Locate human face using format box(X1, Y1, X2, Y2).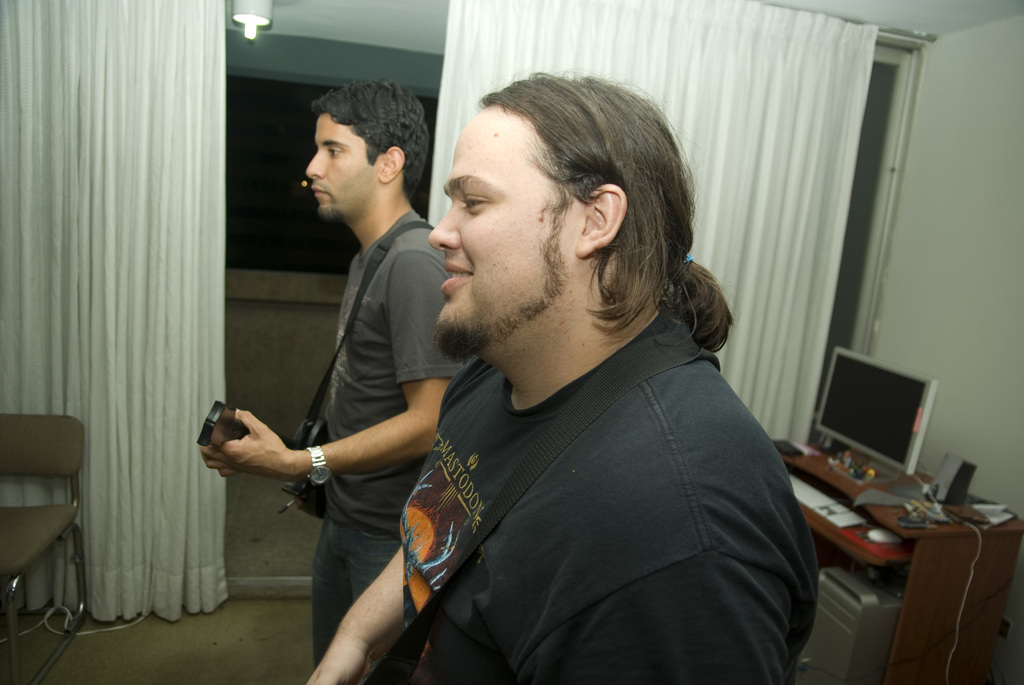
box(307, 113, 378, 216).
